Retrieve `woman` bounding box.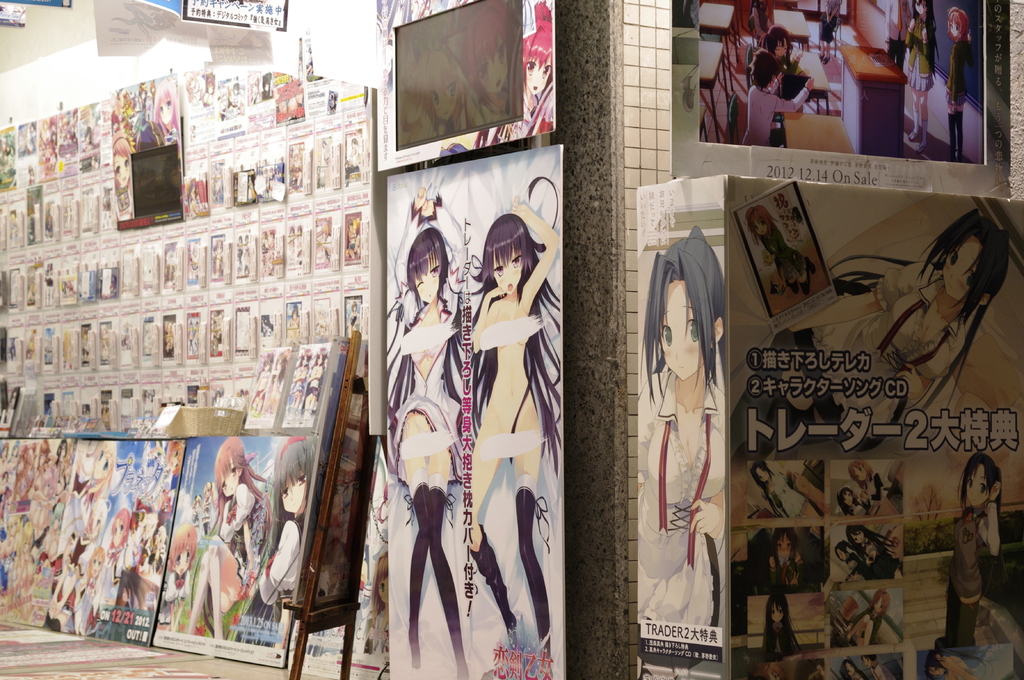
Bounding box: crop(447, 184, 567, 657).
